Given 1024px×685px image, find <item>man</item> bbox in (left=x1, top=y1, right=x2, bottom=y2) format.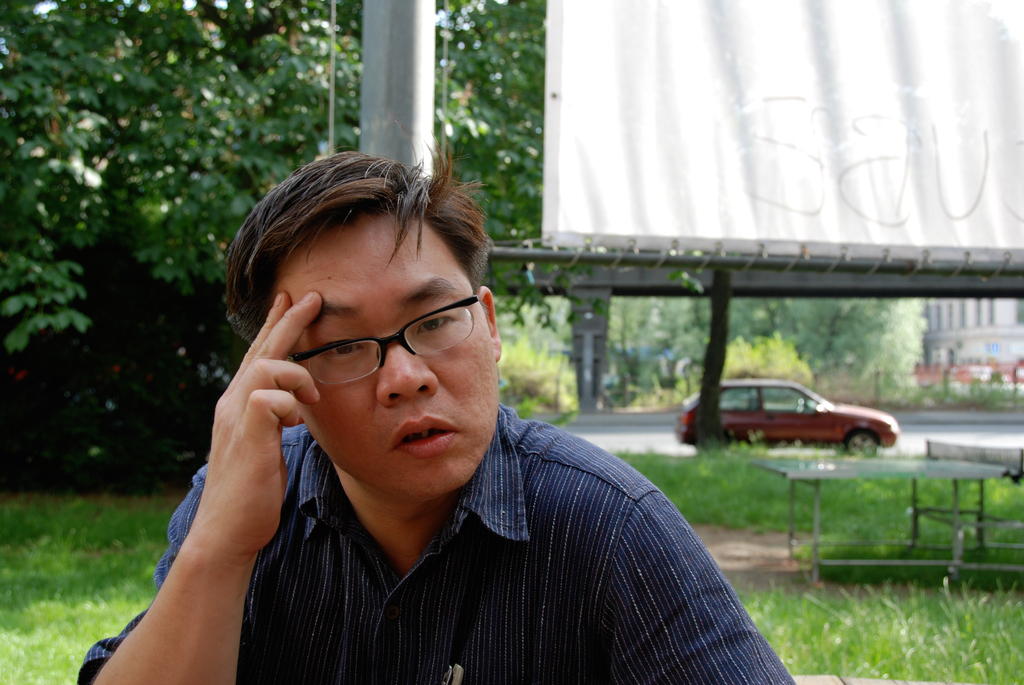
(left=93, top=185, right=771, bottom=666).
